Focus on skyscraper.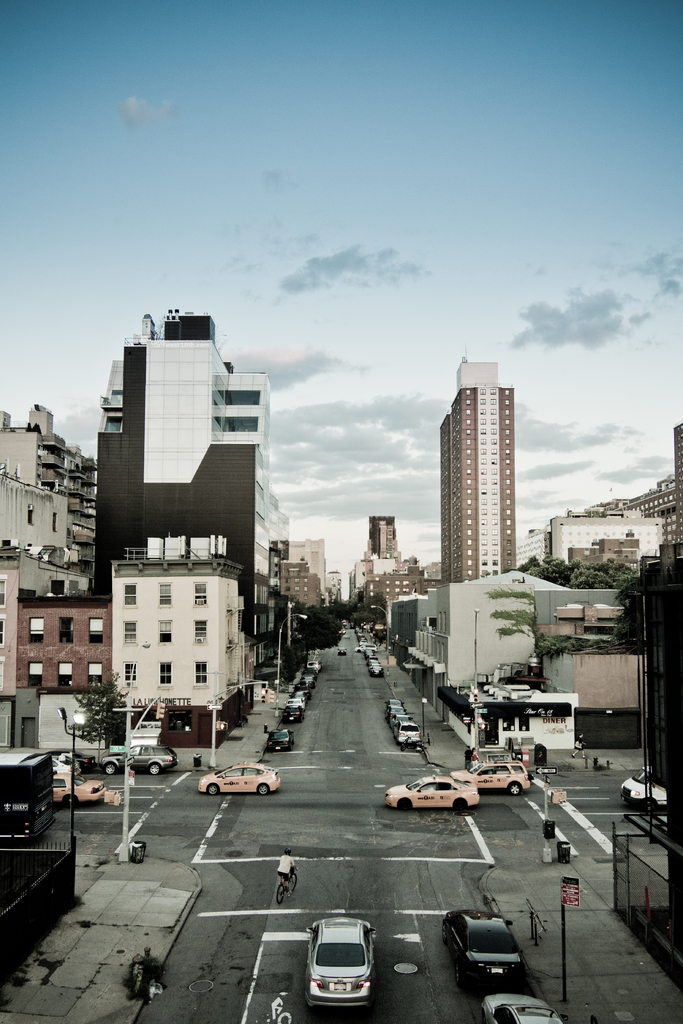
Focused at [0, 393, 103, 704].
